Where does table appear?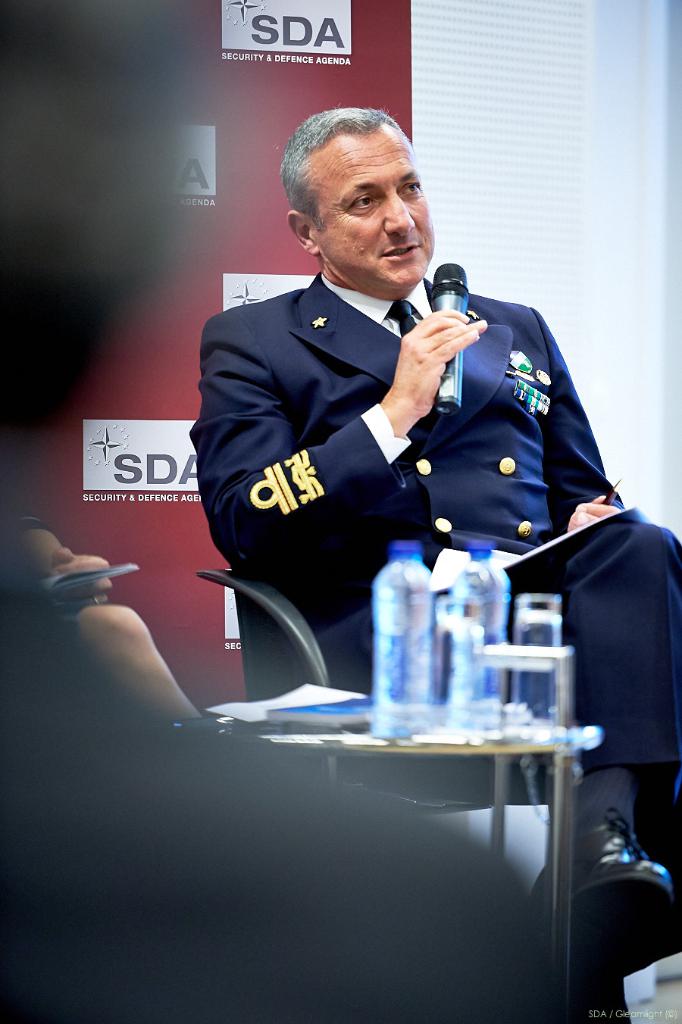
Appears at left=269, top=723, right=600, bottom=991.
